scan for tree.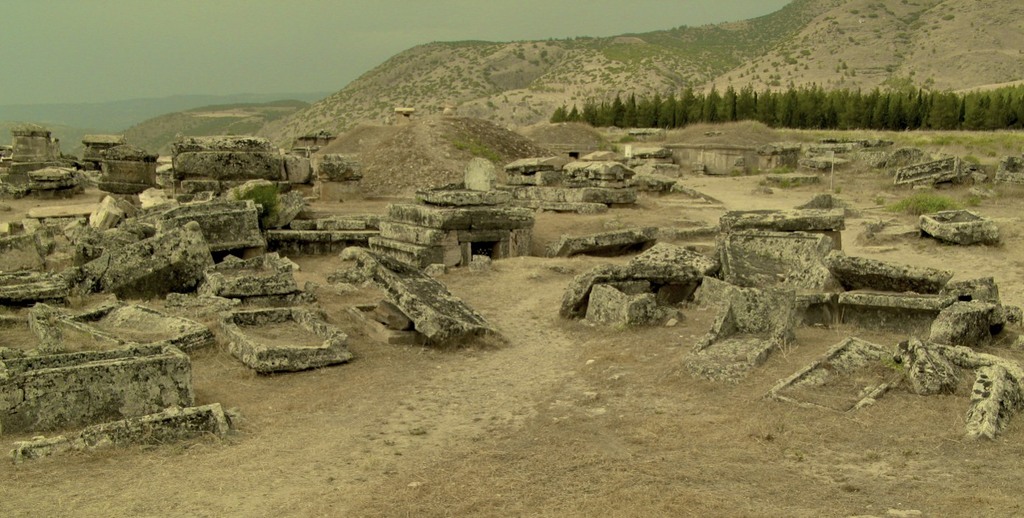
Scan result: [843, 88, 869, 131].
